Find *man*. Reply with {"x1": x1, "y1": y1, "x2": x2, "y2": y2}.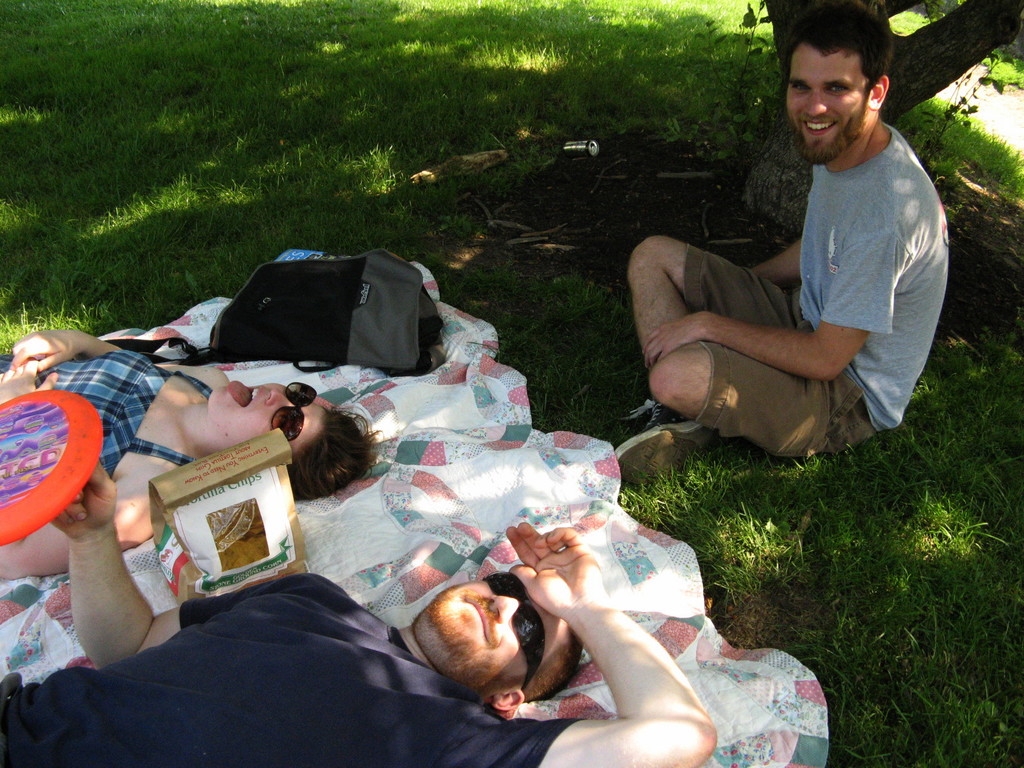
{"x1": 628, "y1": 23, "x2": 967, "y2": 494}.
